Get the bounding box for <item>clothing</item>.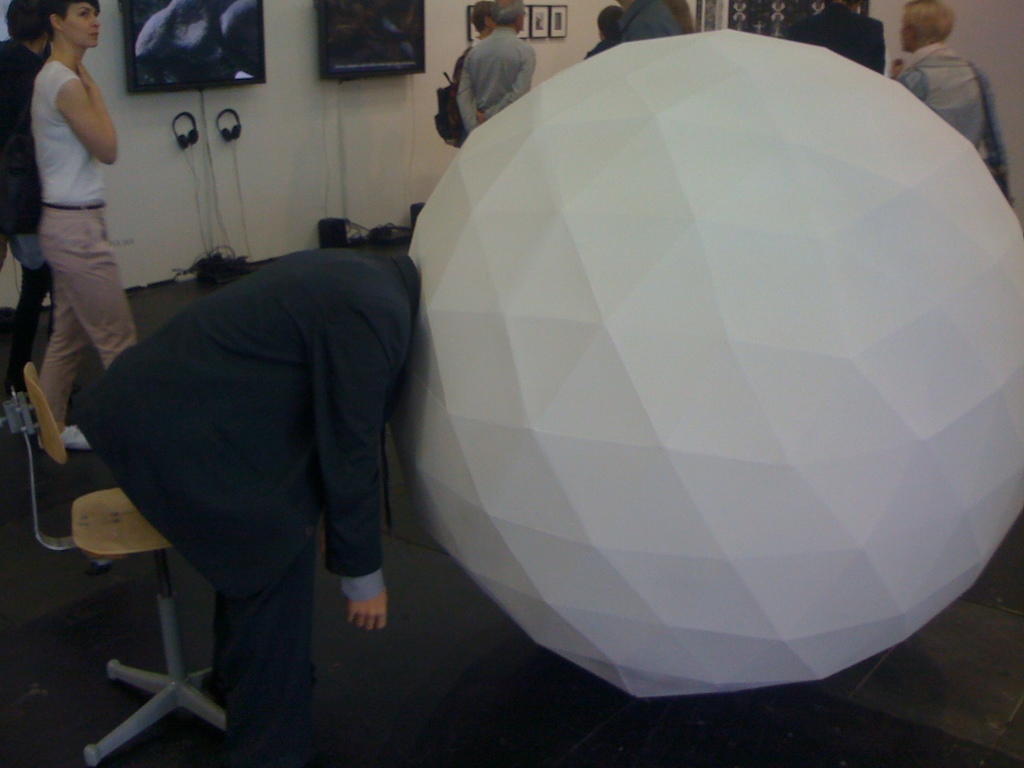
box(616, 0, 686, 42).
